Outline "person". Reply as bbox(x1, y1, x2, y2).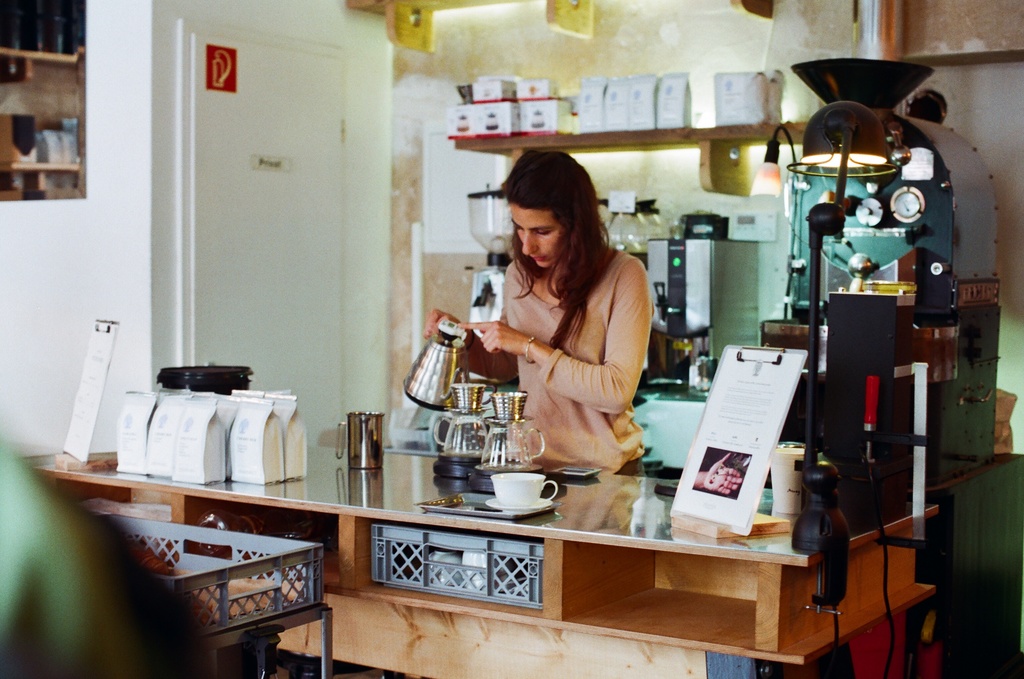
bbox(462, 149, 670, 515).
